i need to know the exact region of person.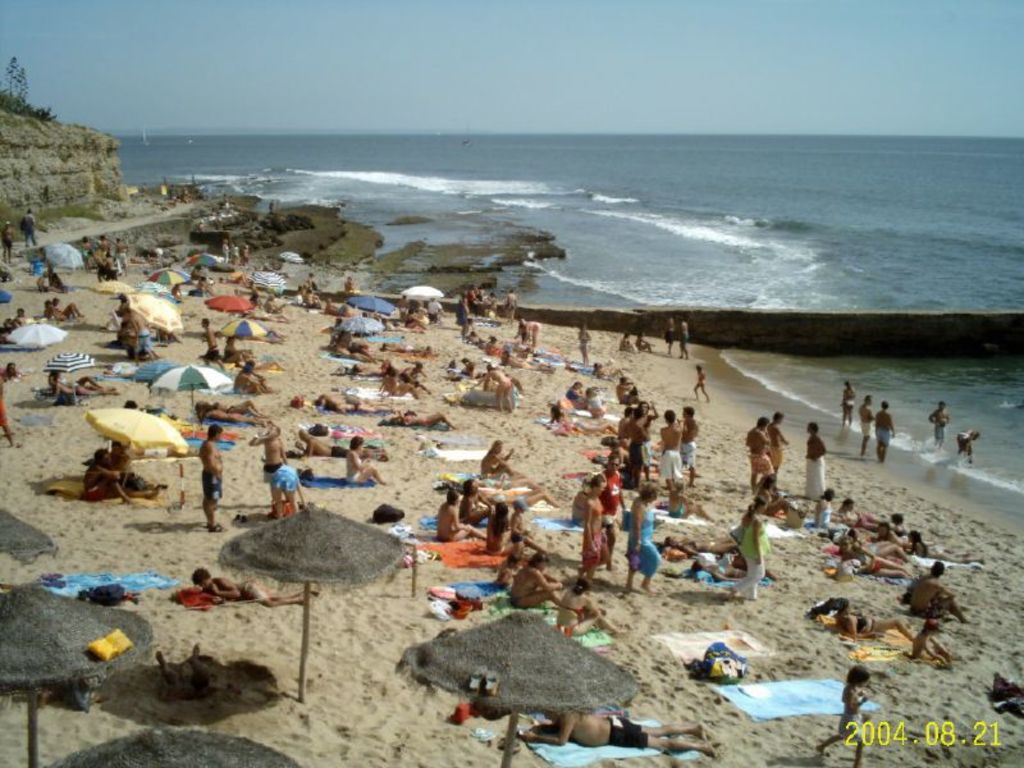
Region: 616, 330, 635, 355.
